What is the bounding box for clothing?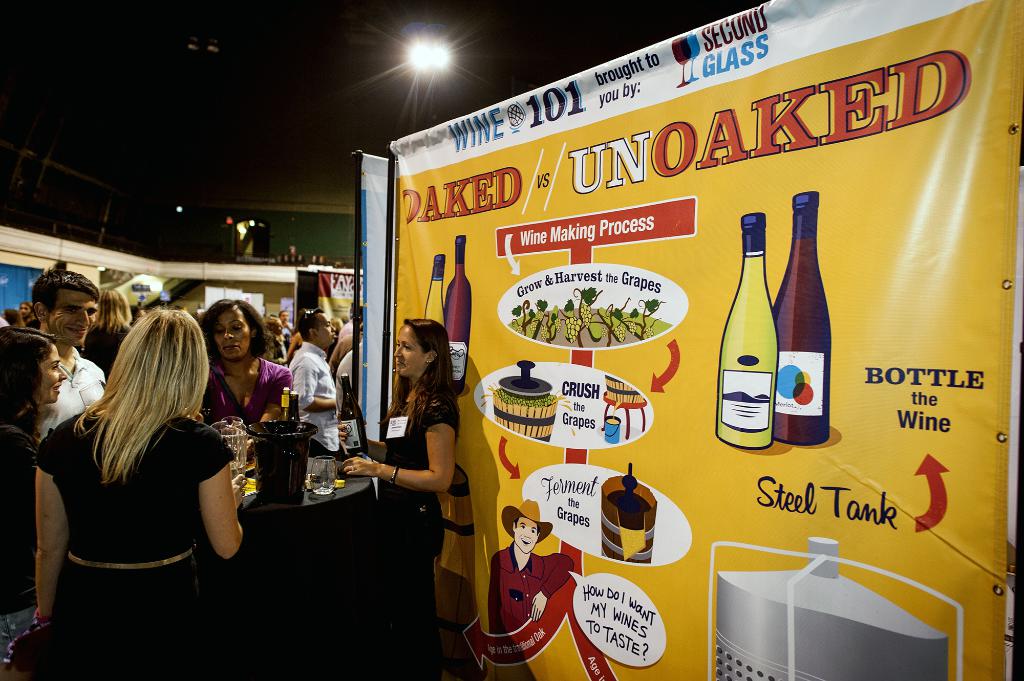
box(44, 377, 239, 616).
